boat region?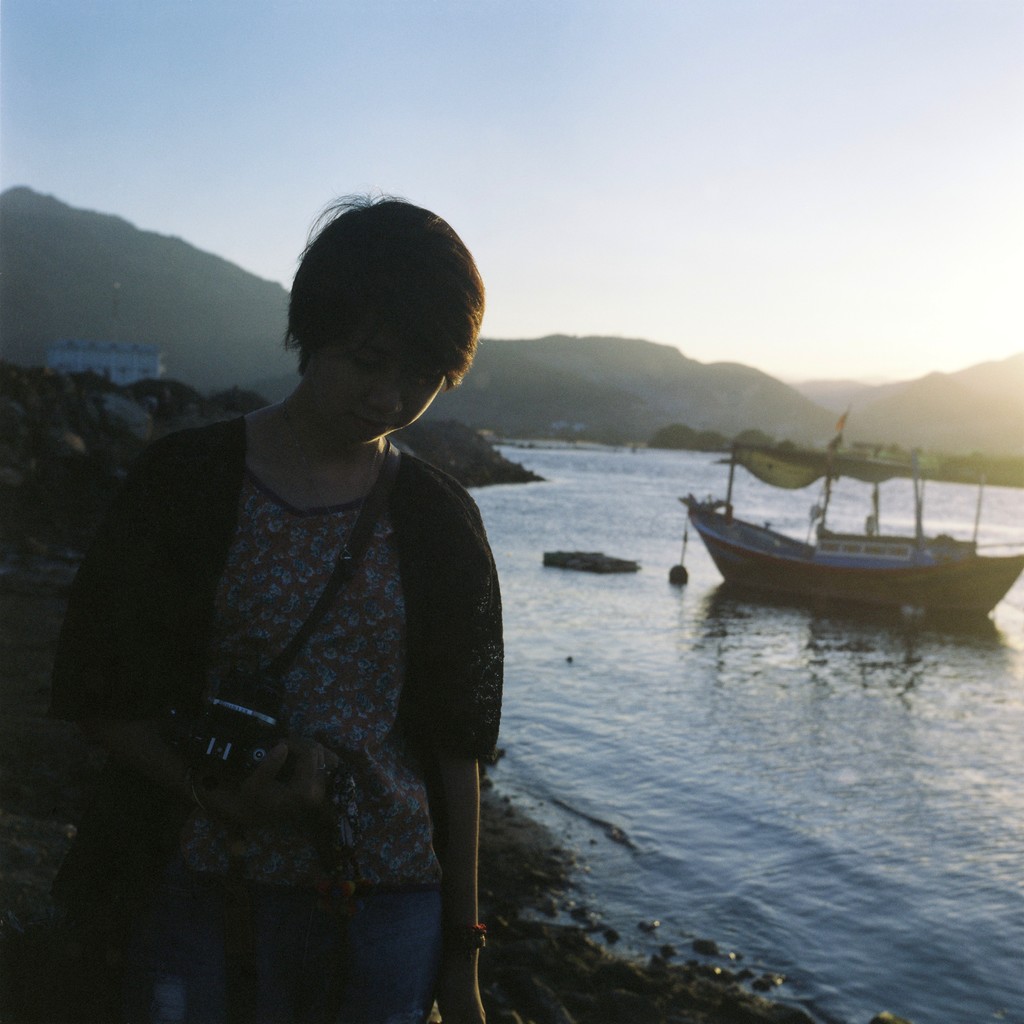
659/439/1017/616
